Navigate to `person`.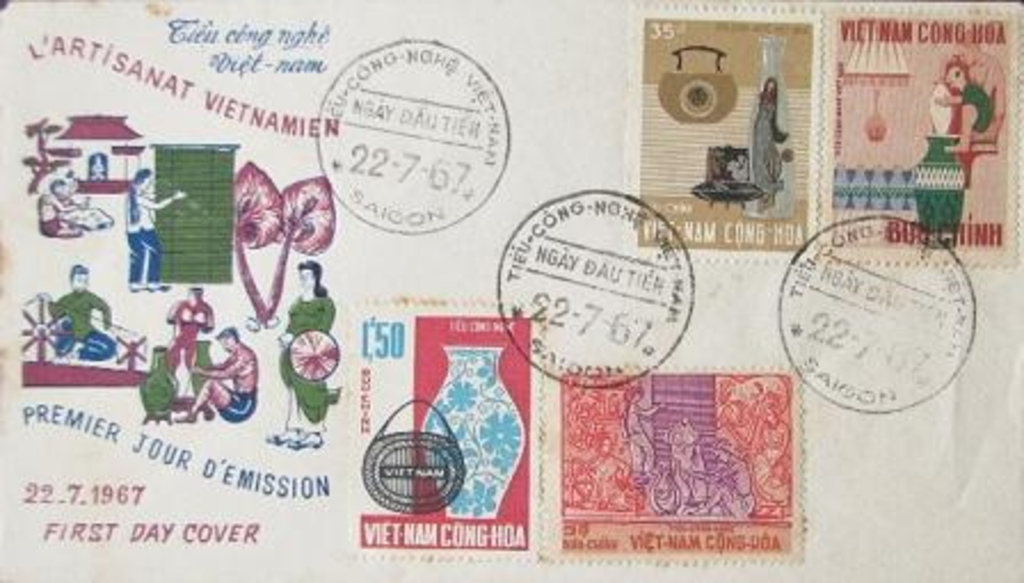
Navigation target: <bbox>933, 16, 1003, 165</bbox>.
